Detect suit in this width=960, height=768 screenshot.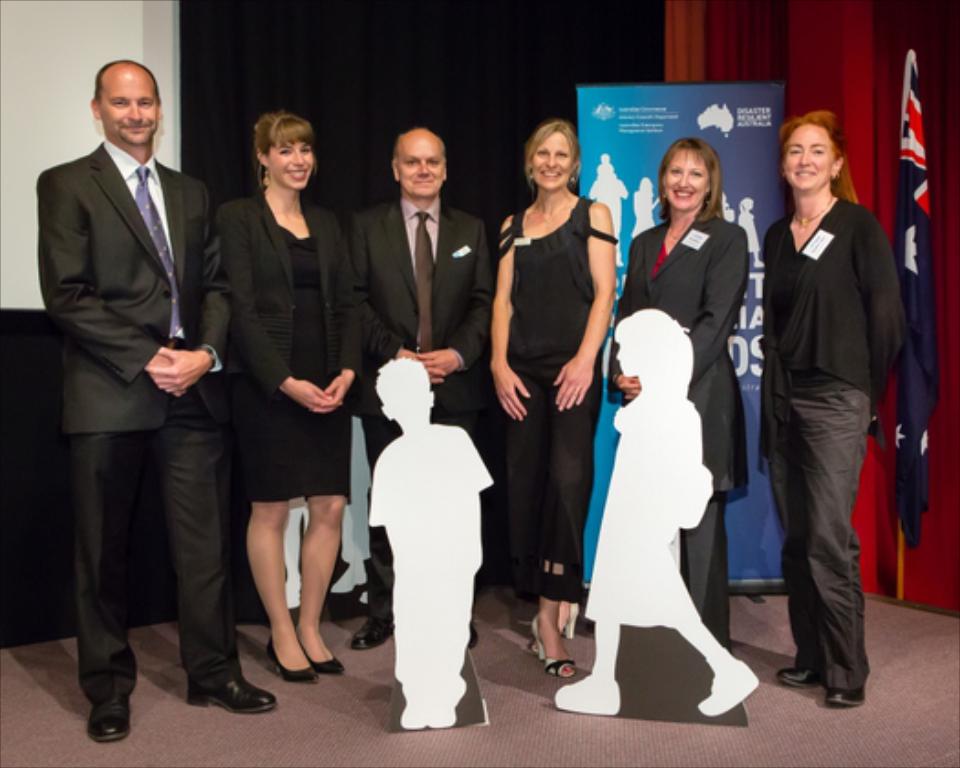
Detection: left=216, top=188, right=364, bottom=501.
